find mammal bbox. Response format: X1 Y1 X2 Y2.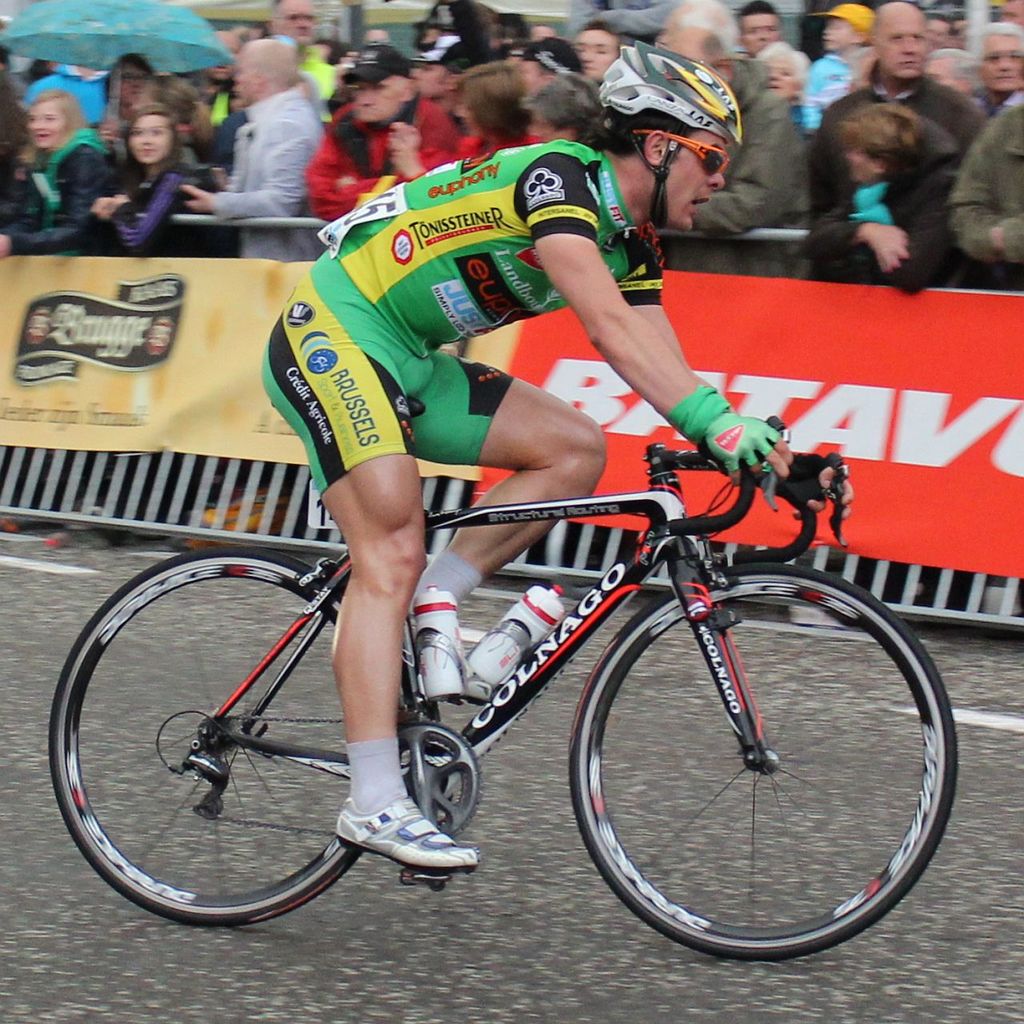
392 49 531 181.
